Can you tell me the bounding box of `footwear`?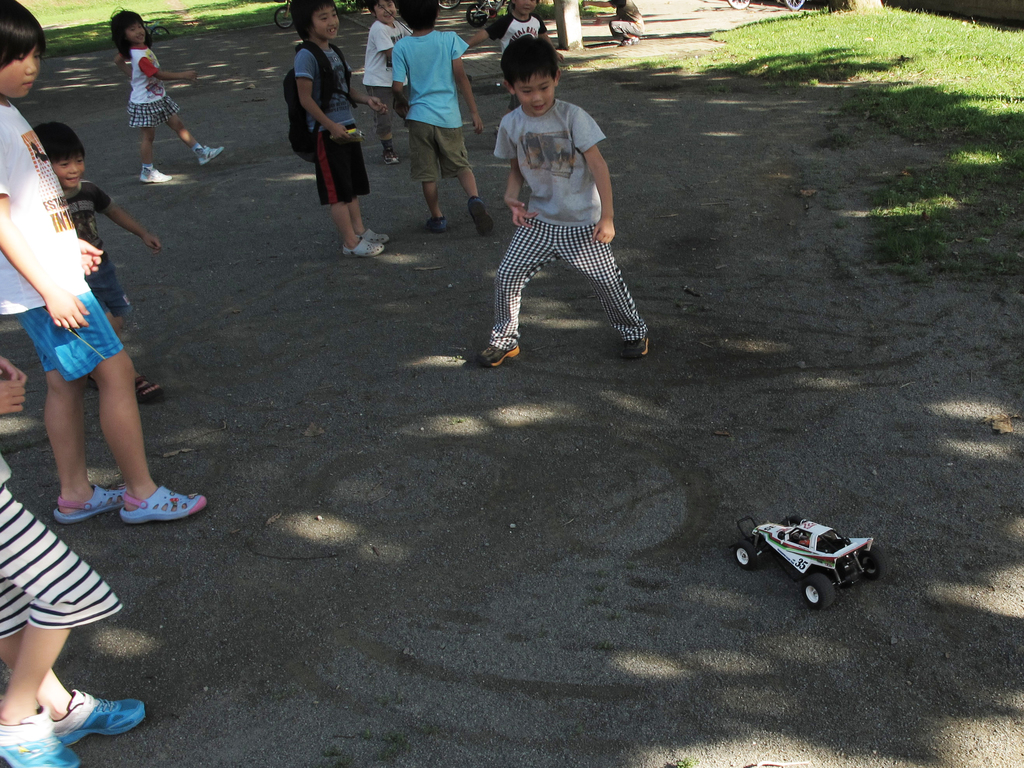
[x1=52, y1=482, x2=134, y2=523].
